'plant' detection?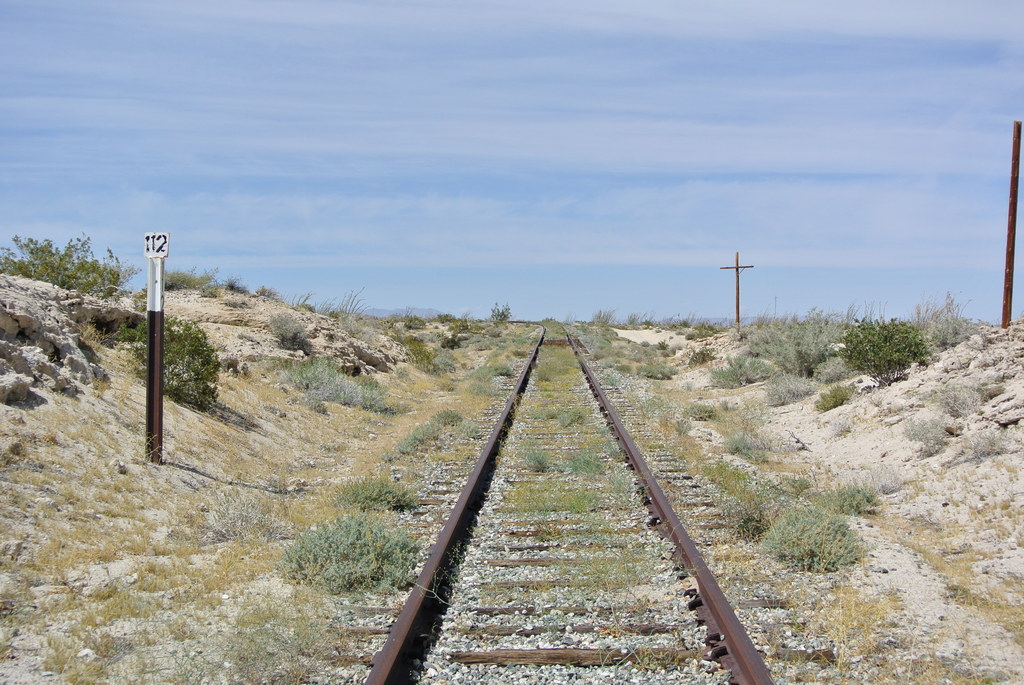
detection(389, 404, 488, 459)
